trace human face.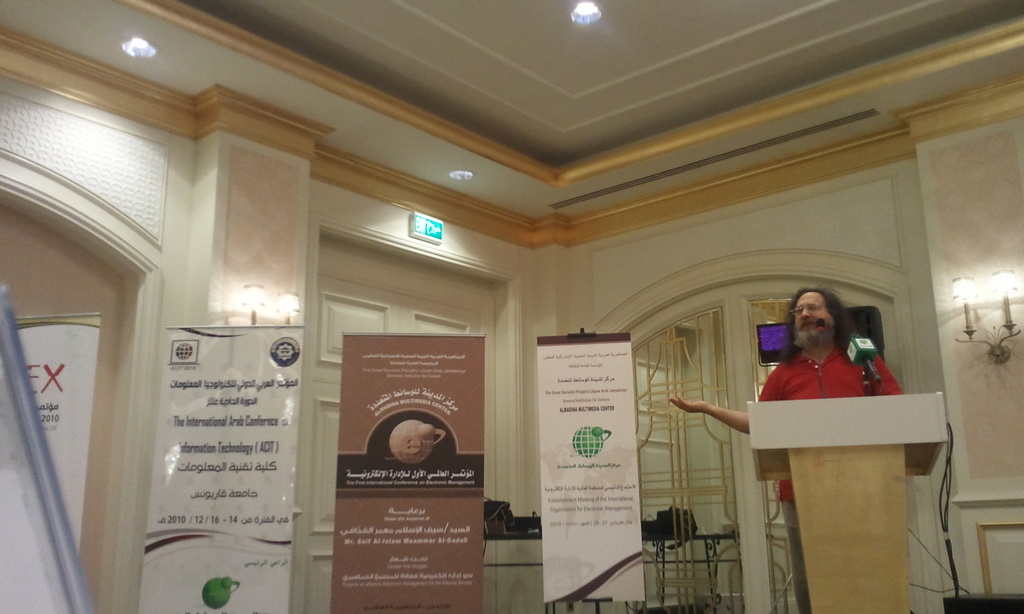
Traced to bbox(791, 290, 834, 340).
